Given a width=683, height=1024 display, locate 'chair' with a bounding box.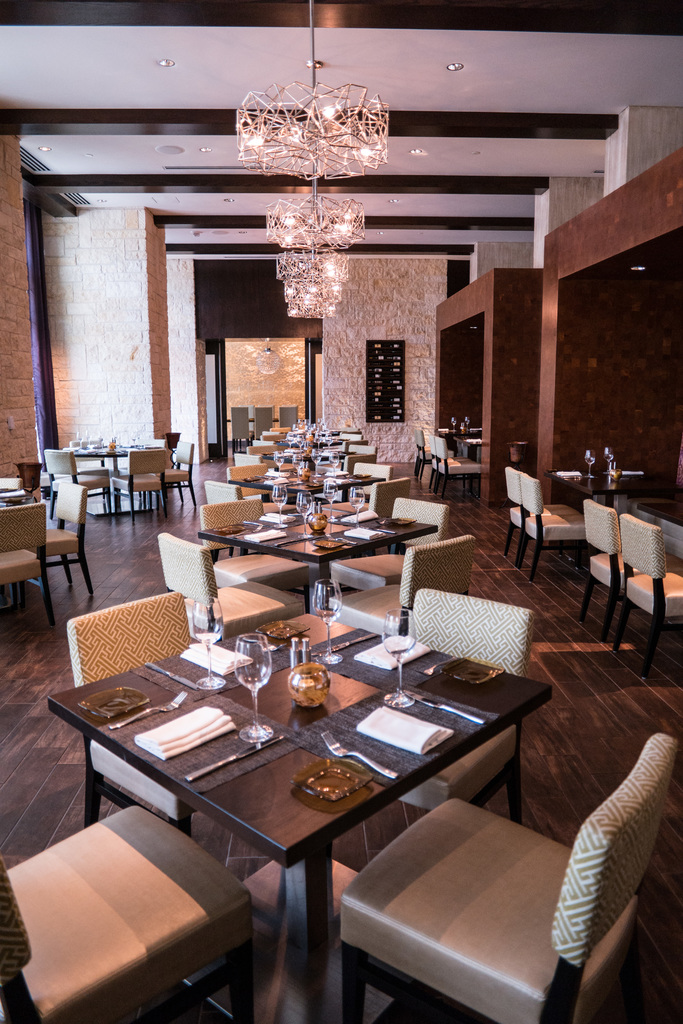
Located: bbox=[0, 805, 253, 1023].
